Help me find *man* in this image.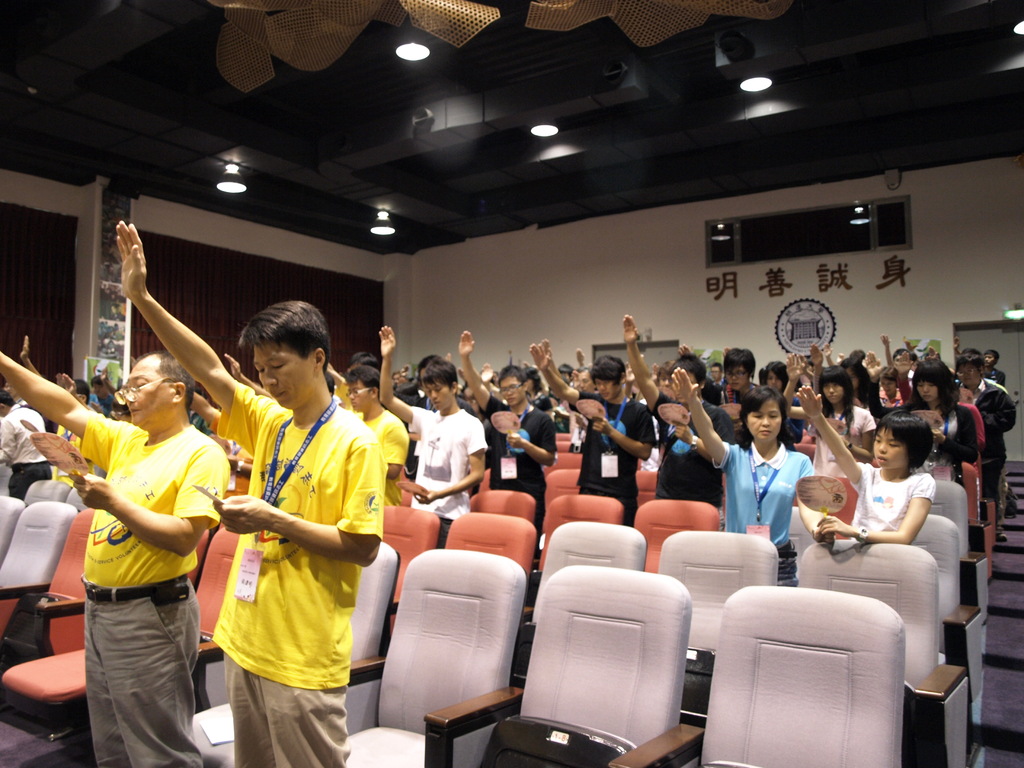
Found it: detection(529, 340, 657, 529).
